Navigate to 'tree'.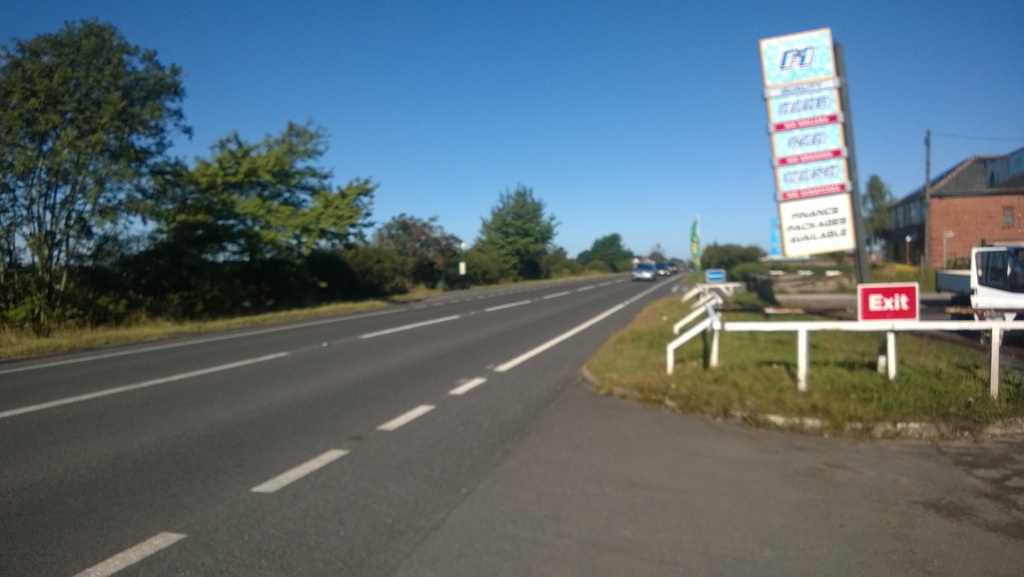
Navigation target: 381/212/460/296.
